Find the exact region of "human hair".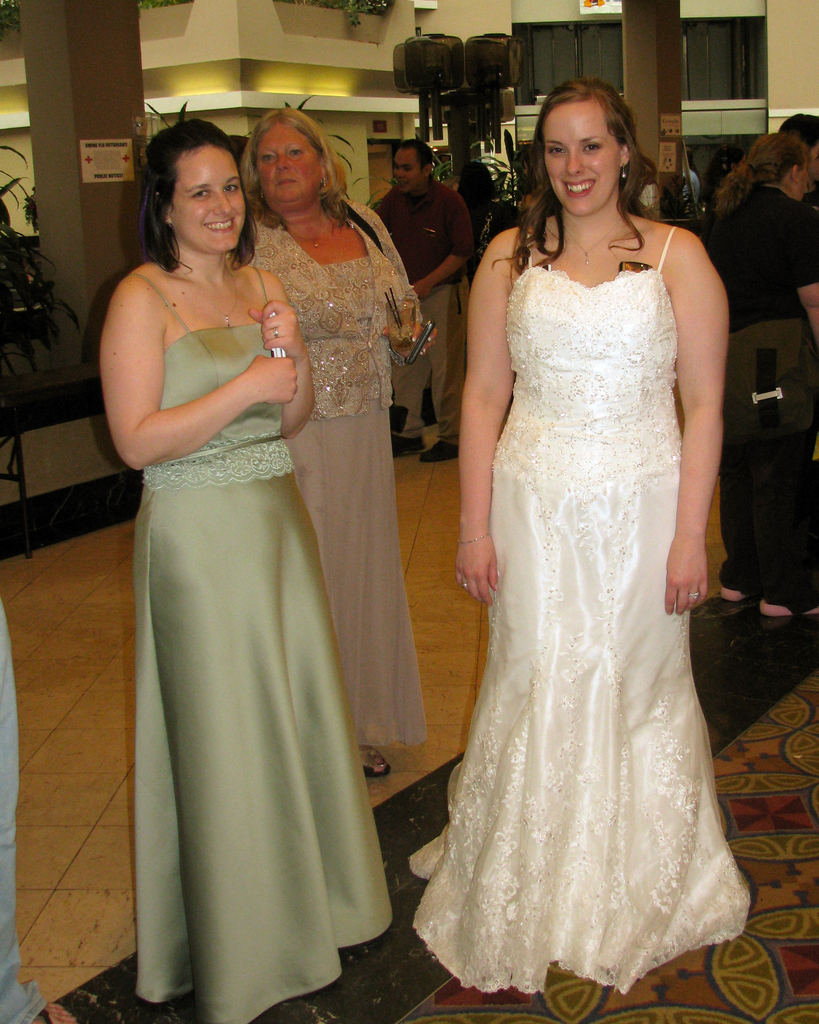
Exact region: <bbox>239, 106, 356, 227</bbox>.
